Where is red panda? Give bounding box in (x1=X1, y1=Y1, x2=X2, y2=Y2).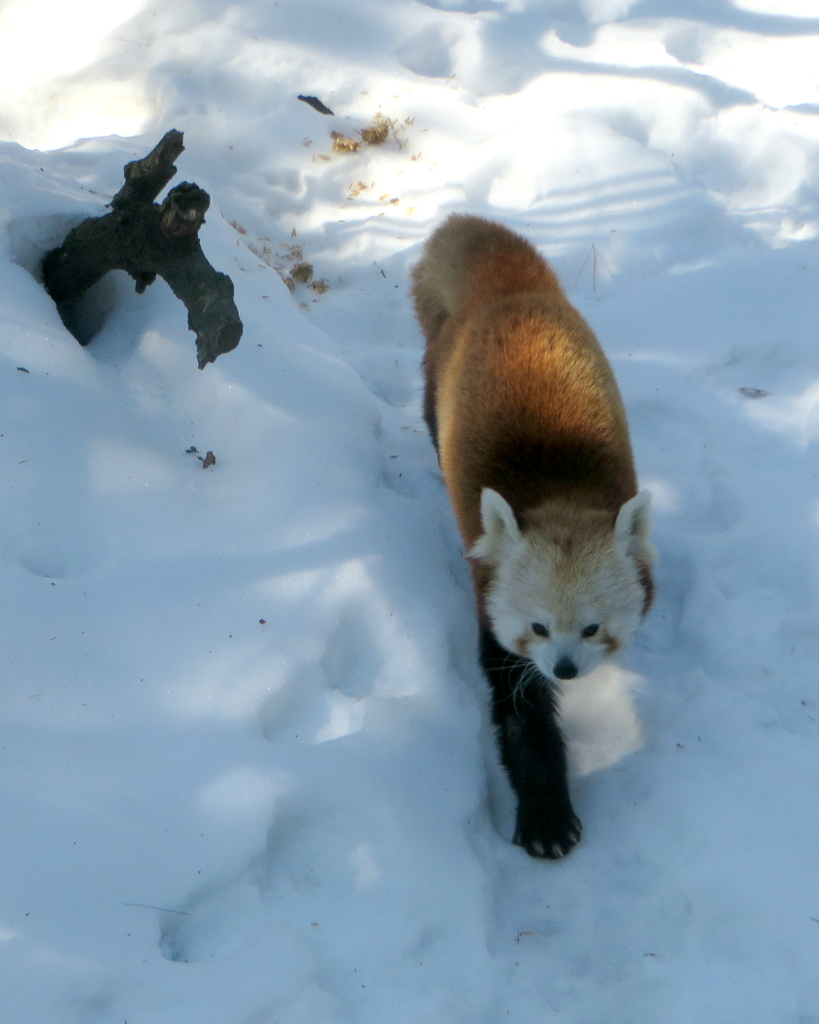
(x1=408, y1=209, x2=658, y2=851).
